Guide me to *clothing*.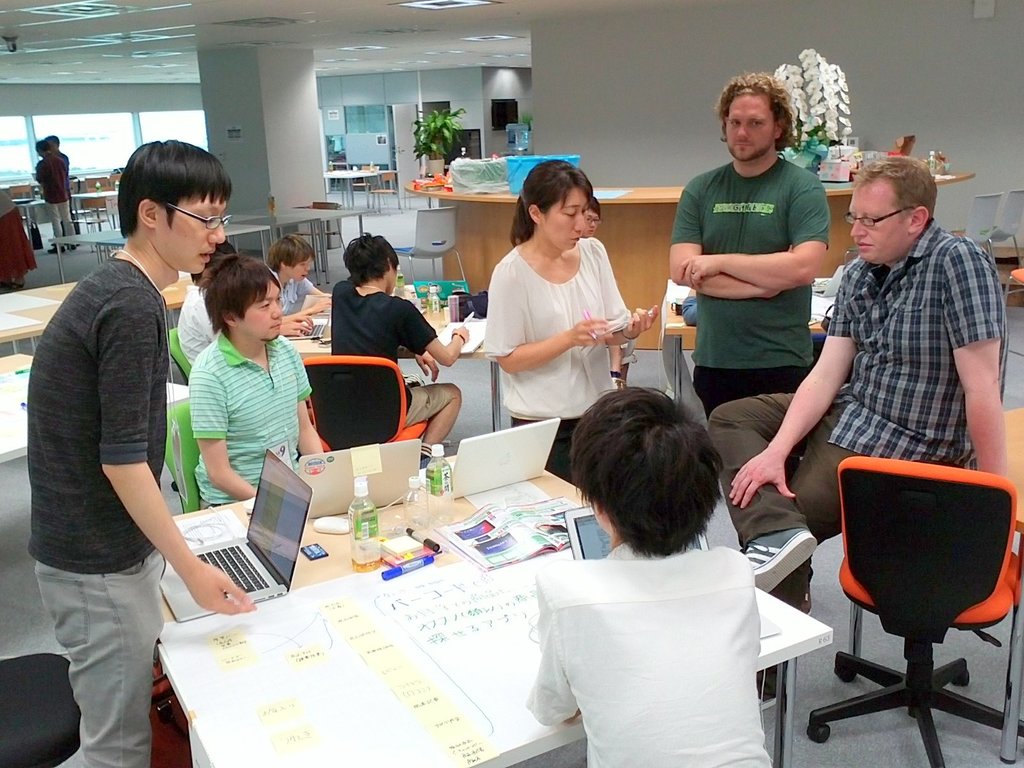
Guidance: l=671, t=161, r=829, b=415.
